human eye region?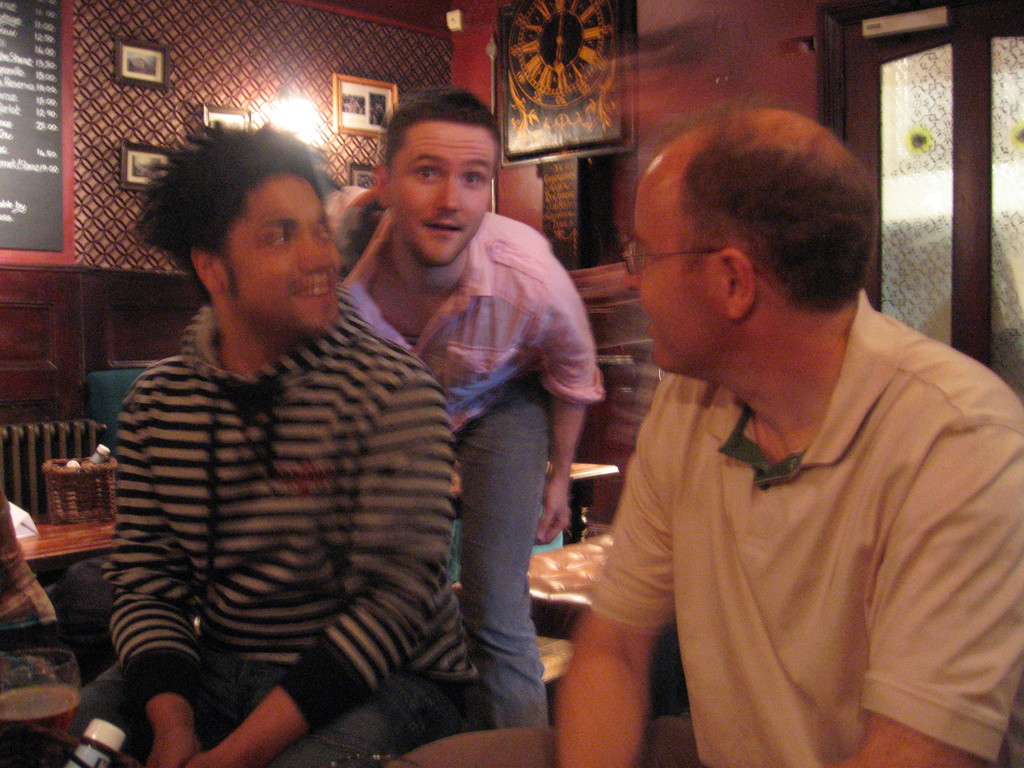
[316, 228, 331, 244]
